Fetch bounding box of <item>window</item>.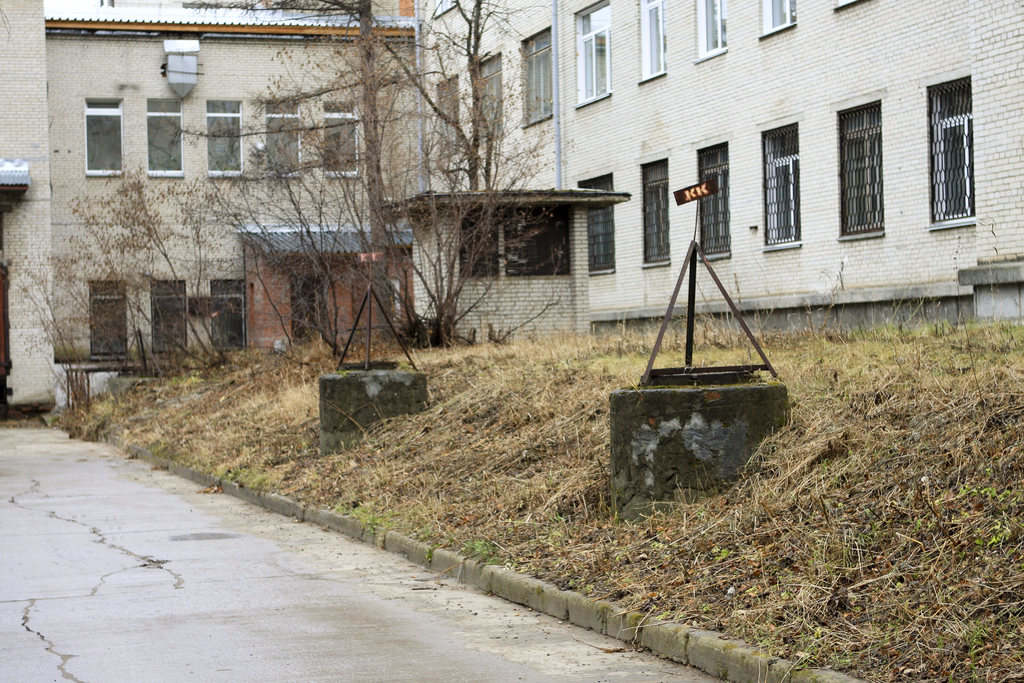
Bbox: [141,89,184,174].
